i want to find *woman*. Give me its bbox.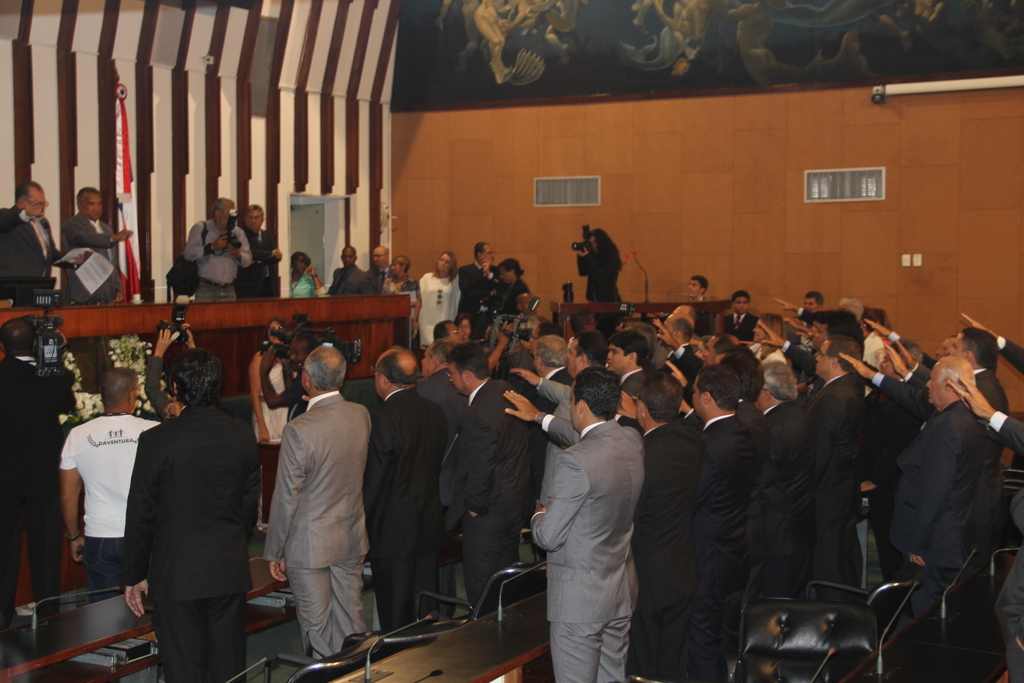
[x1=250, y1=317, x2=286, y2=445].
